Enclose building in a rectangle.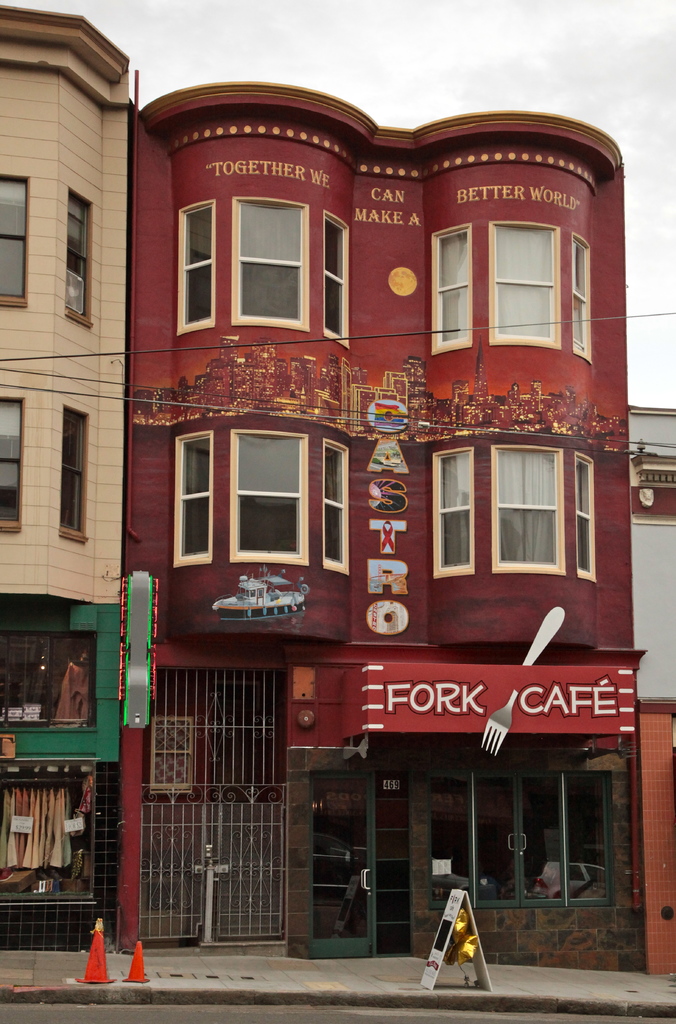
BBox(117, 65, 643, 966).
